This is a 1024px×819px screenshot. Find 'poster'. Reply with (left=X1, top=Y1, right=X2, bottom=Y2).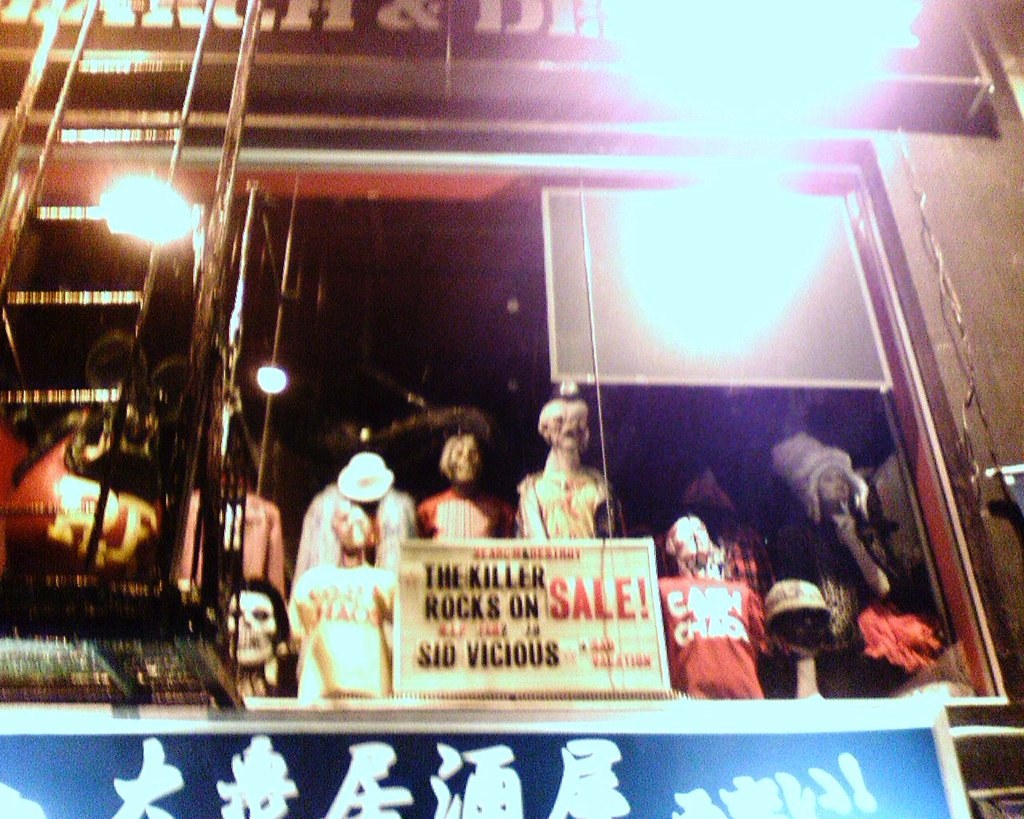
(left=0, top=727, right=977, bottom=818).
